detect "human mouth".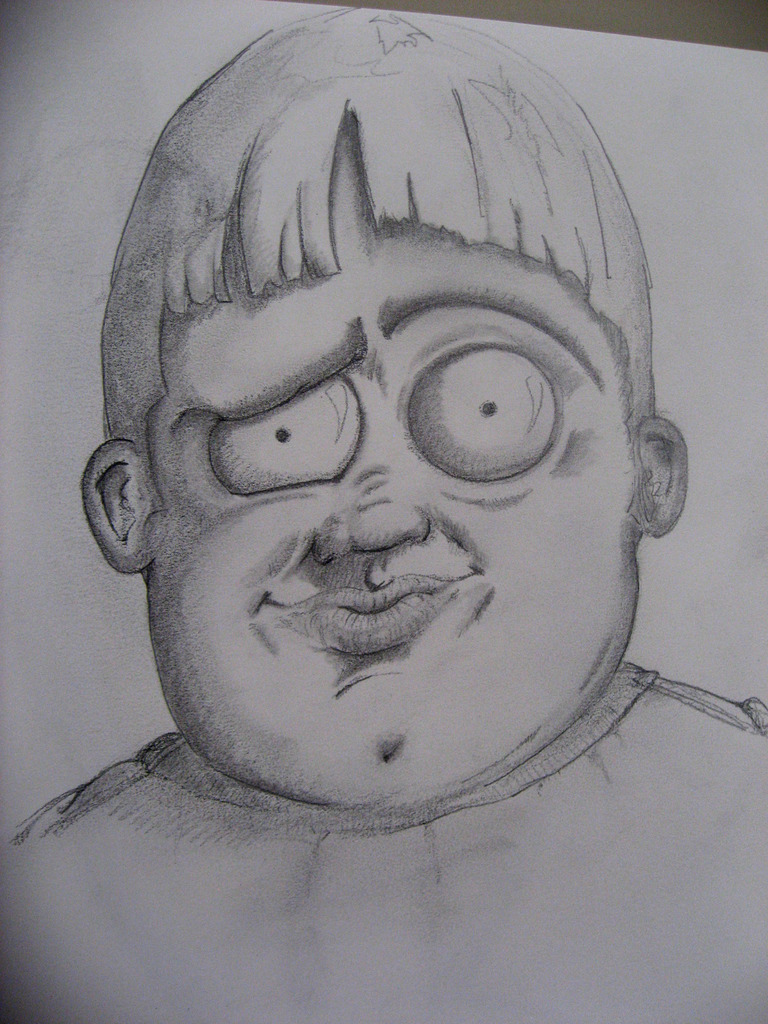
Detected at locate(268, 564, 488, 652).
